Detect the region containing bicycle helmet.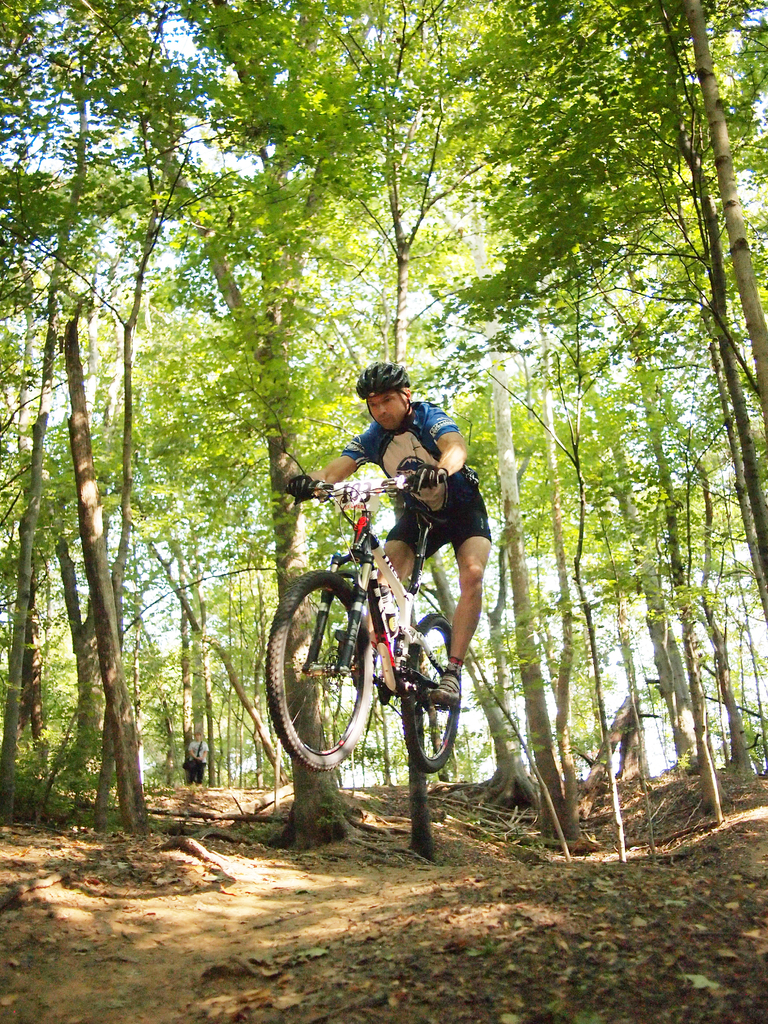
<bbox>365, 362, 403, 386</bbox>.
